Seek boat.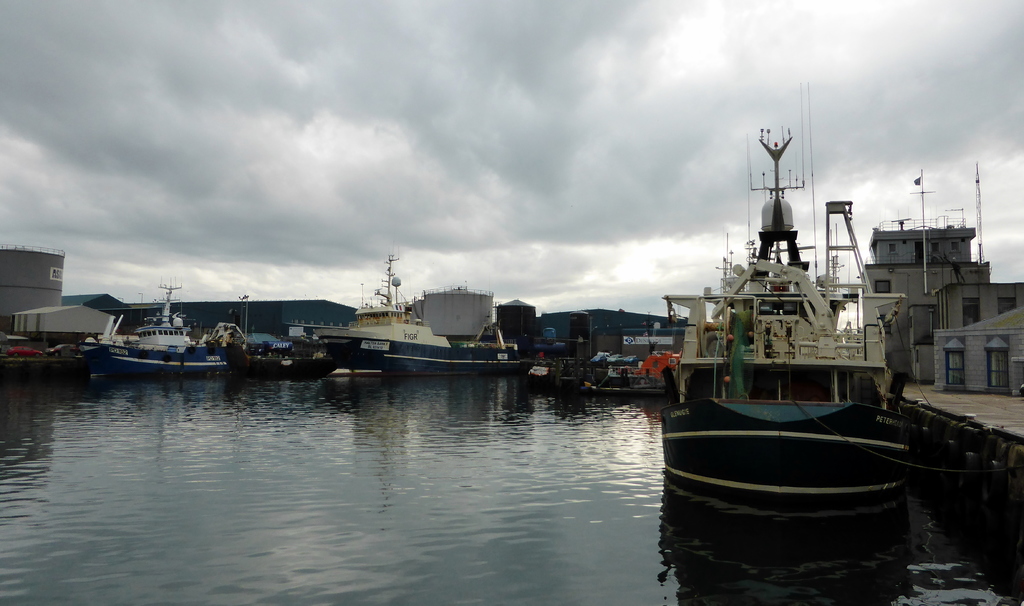
crop(656, 109, 946, 570).
